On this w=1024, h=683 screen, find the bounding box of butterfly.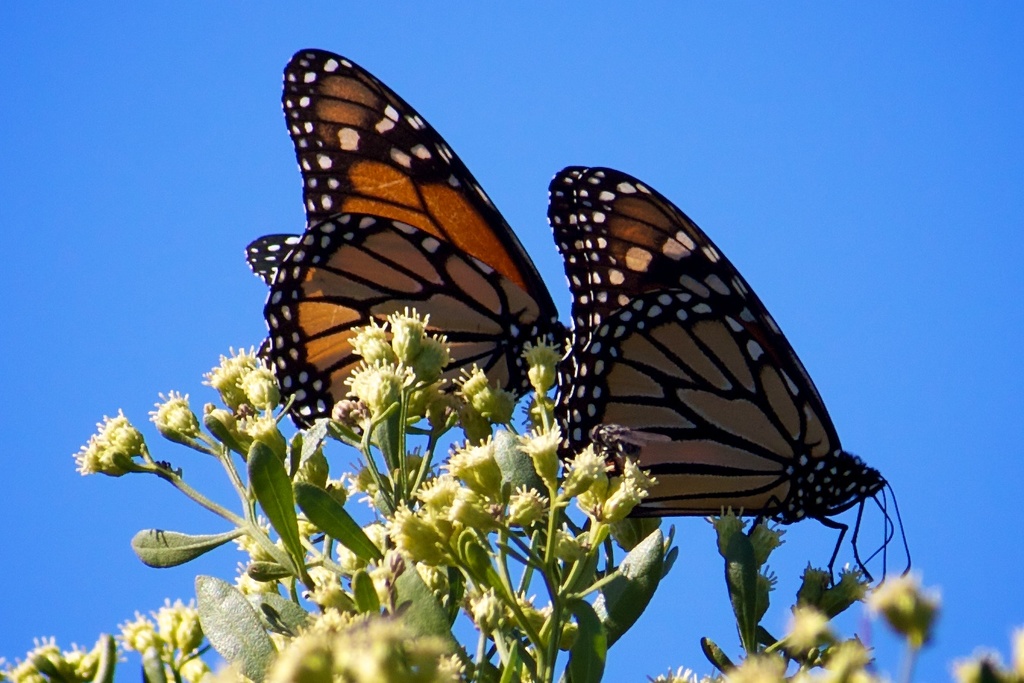
Bounding box: rect(517, 161, 873, 581).
